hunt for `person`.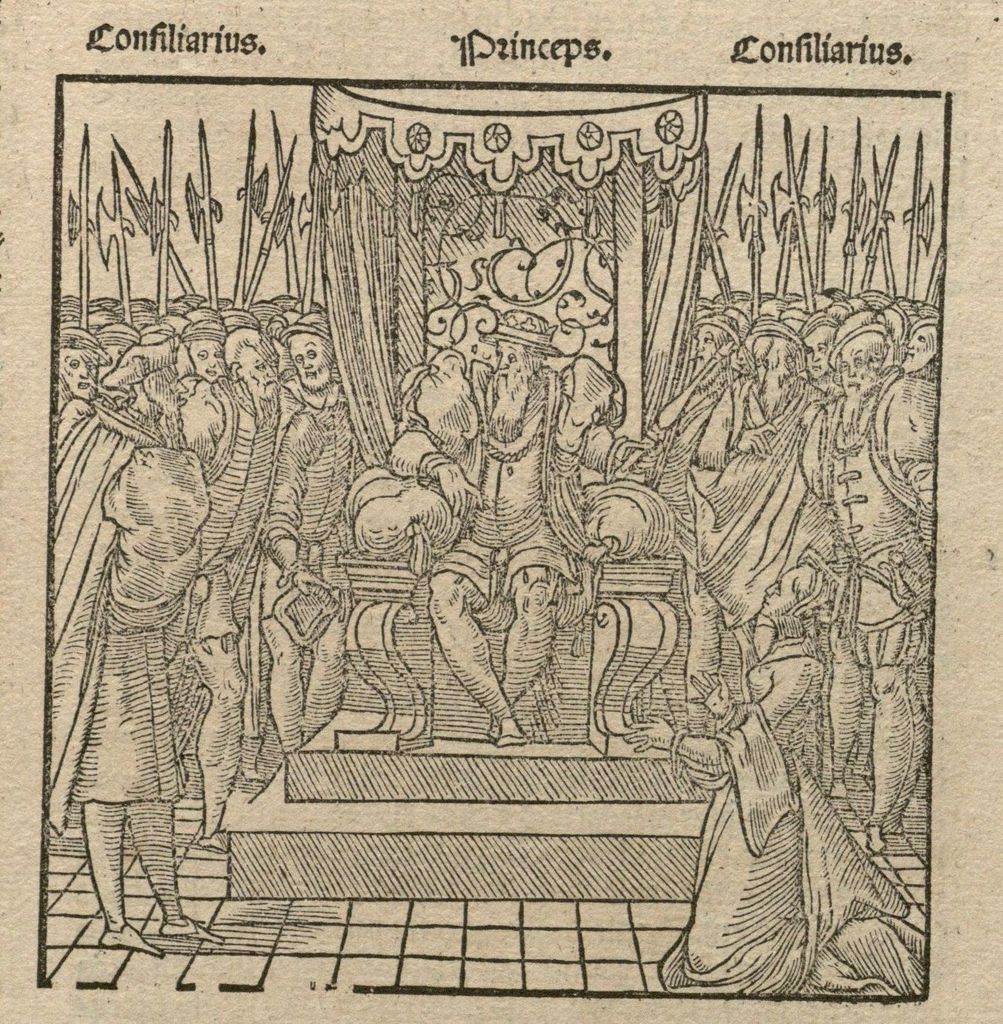
Hunted down at [394, 311, 659, 742].
